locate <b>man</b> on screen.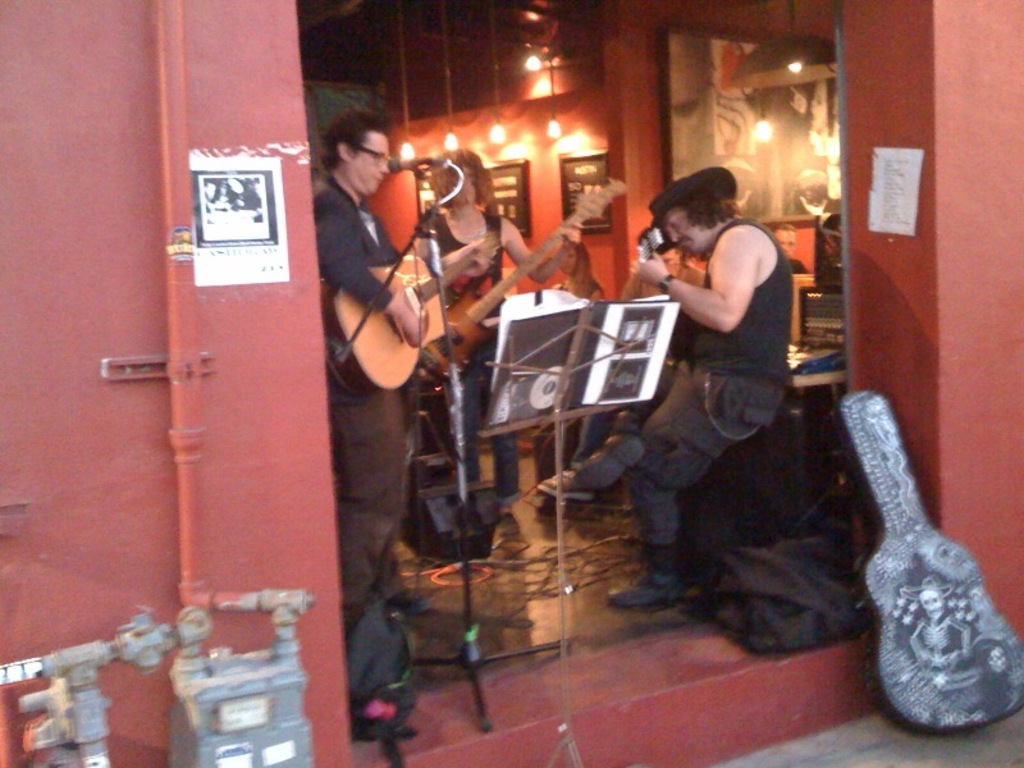
On screen at select_region(417, 143, 586, 511).
